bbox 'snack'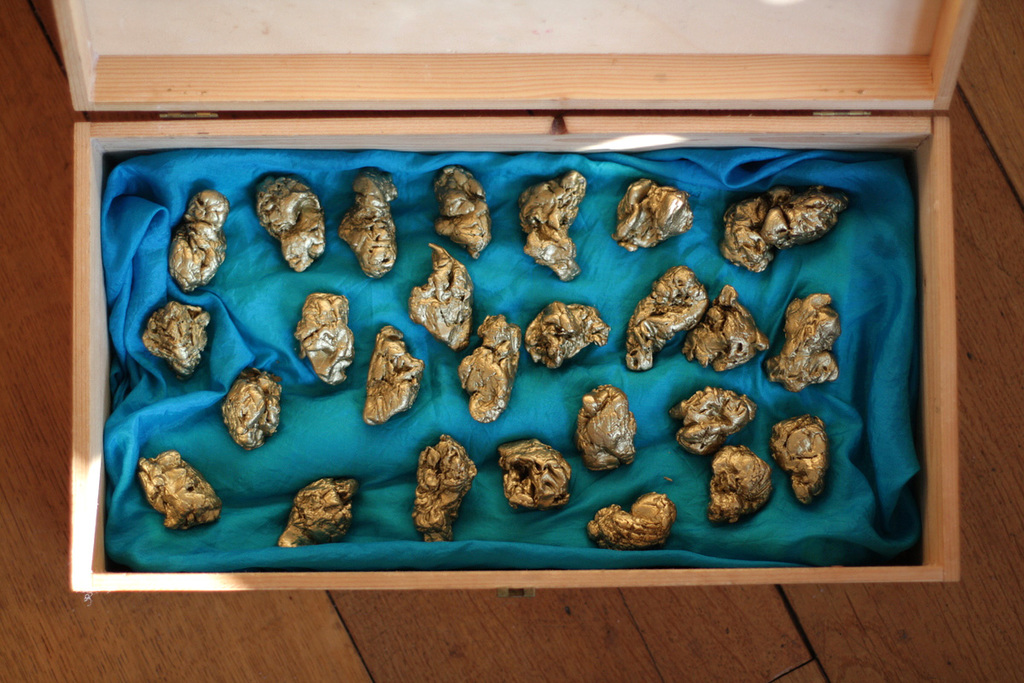
<bbox>434, 166, 491, 258</bbox>
